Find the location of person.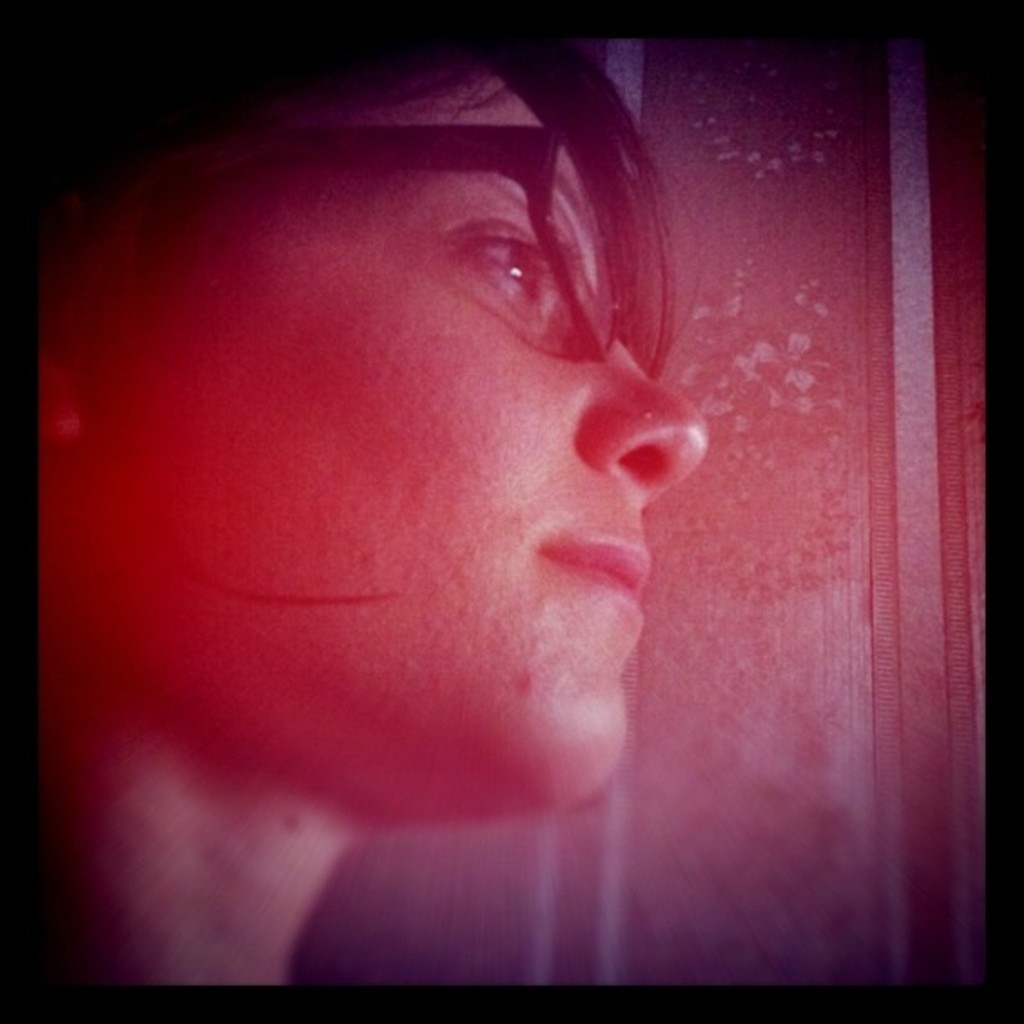
Location: [x1=38, y1=3, x2=711, y2=980].
